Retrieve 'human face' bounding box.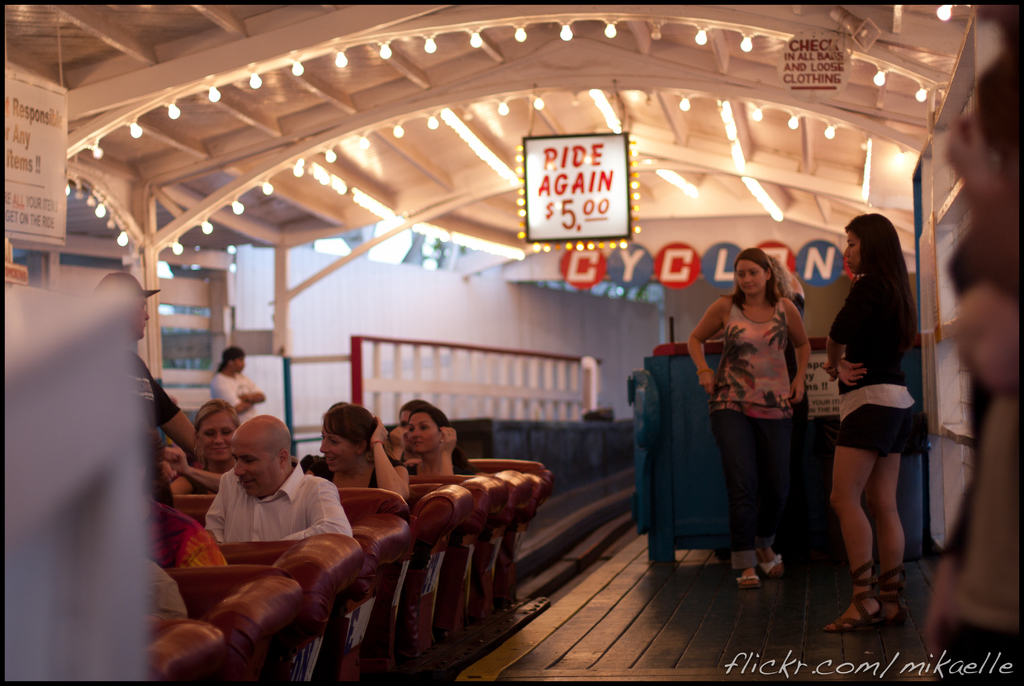
Bounding box: Rect(202, 405, 237, 460).
